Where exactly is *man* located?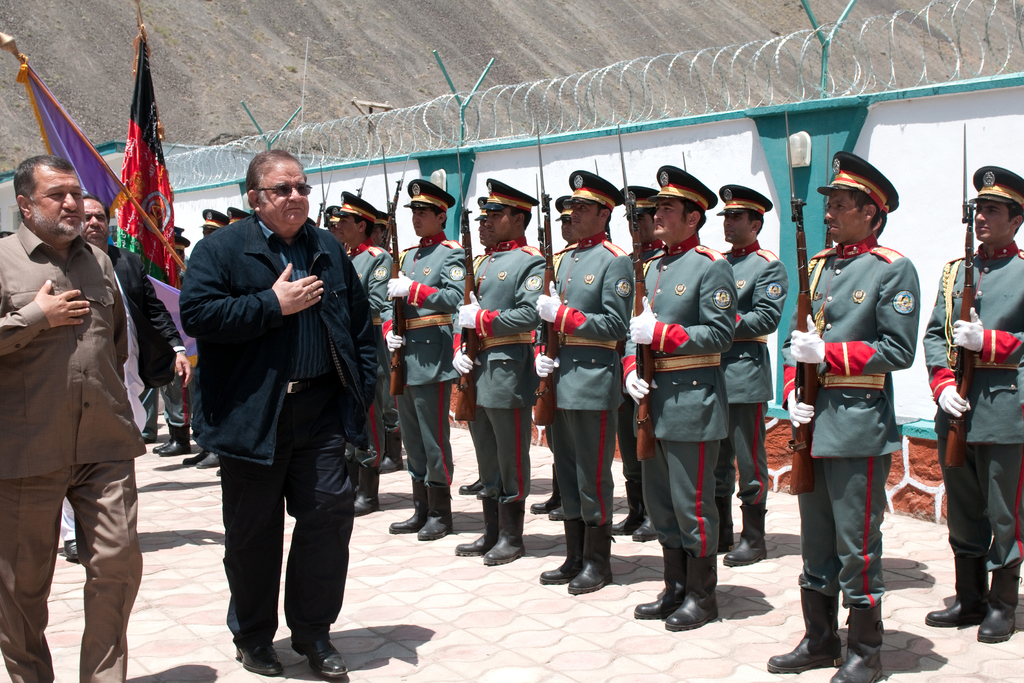
Its bounding box is (left=771, top=153, right=919, bottom=682).
